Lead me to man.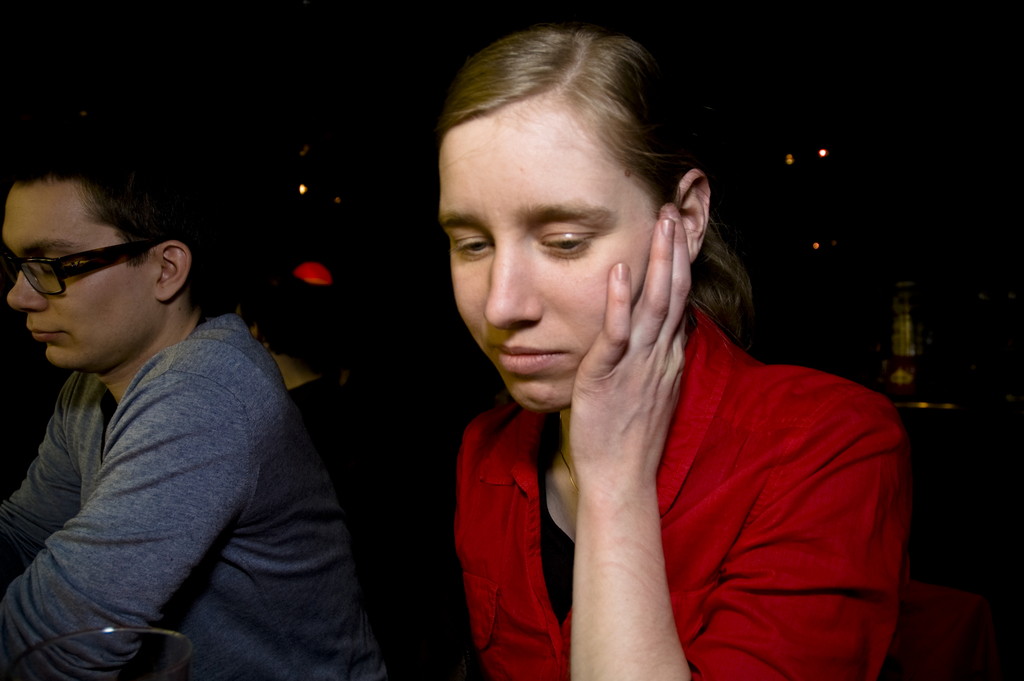
Lead to (left=0, top=147, right=341, bottom=662).
